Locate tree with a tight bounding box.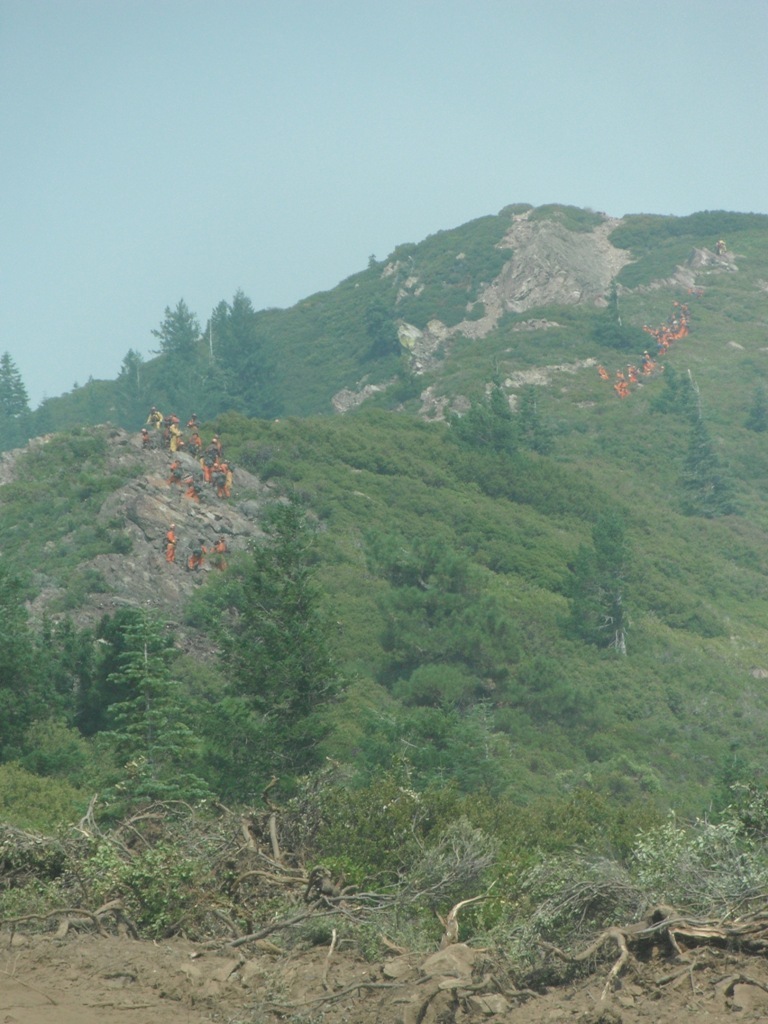
bbox=[25, 712, 96, 773].
